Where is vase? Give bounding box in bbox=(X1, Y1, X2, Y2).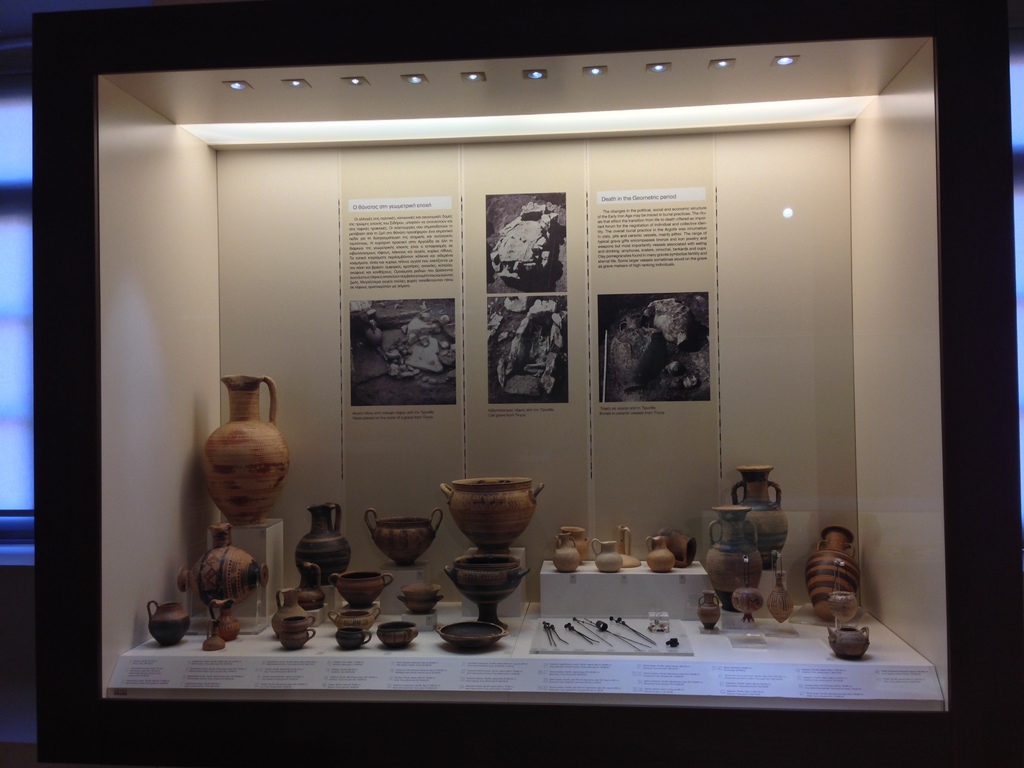
bbox=(644, 534, 675, 574).
